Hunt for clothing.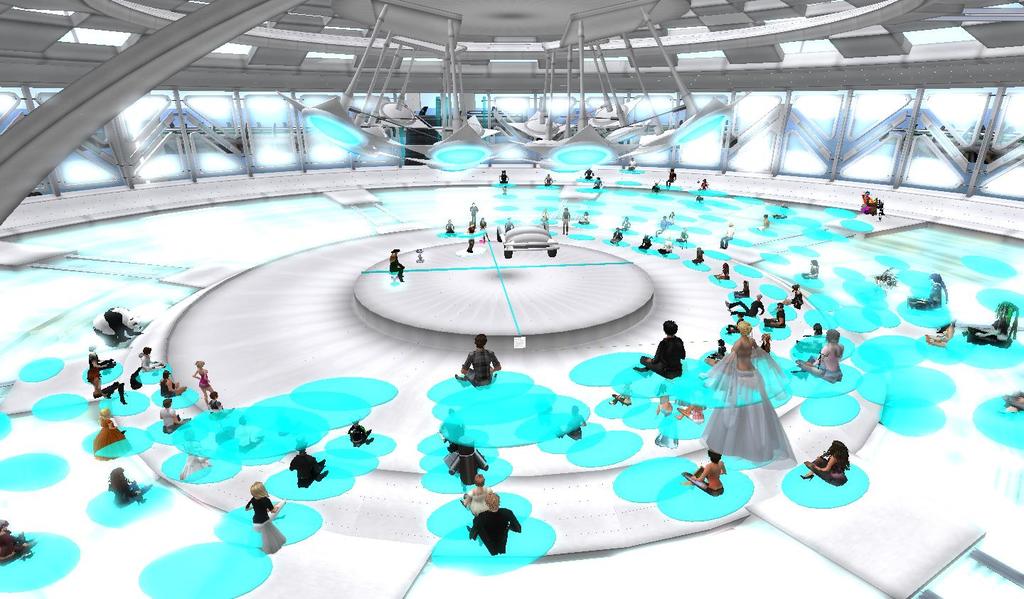
Hunted down at x1=501, y1=221, x2=509, y2=234.
